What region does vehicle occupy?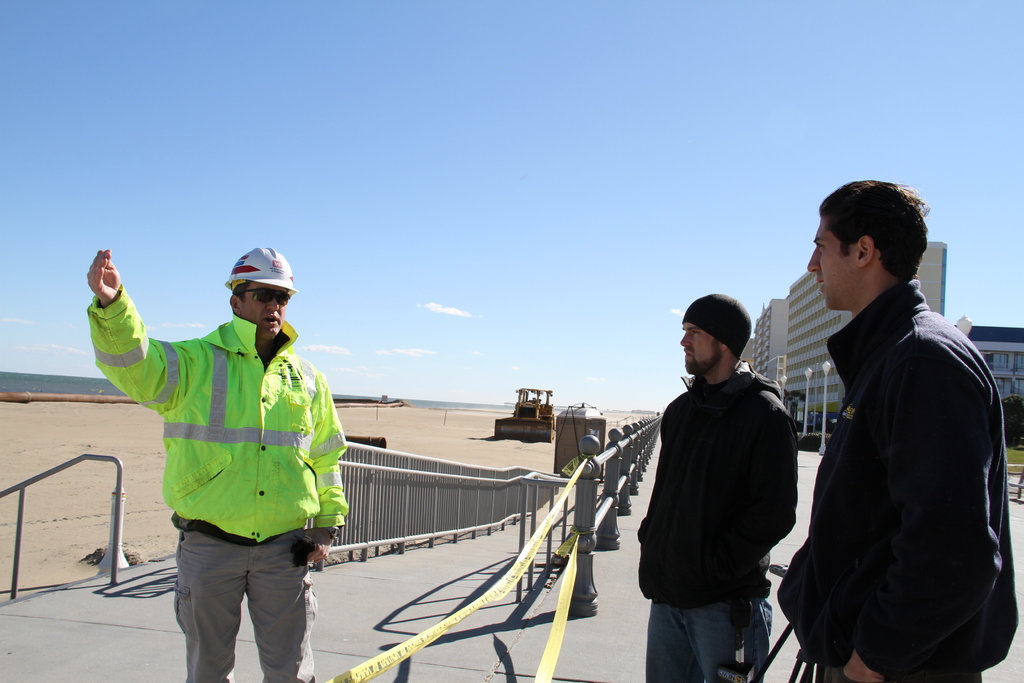
[left=548, top=403, right=611, bottom=483].
